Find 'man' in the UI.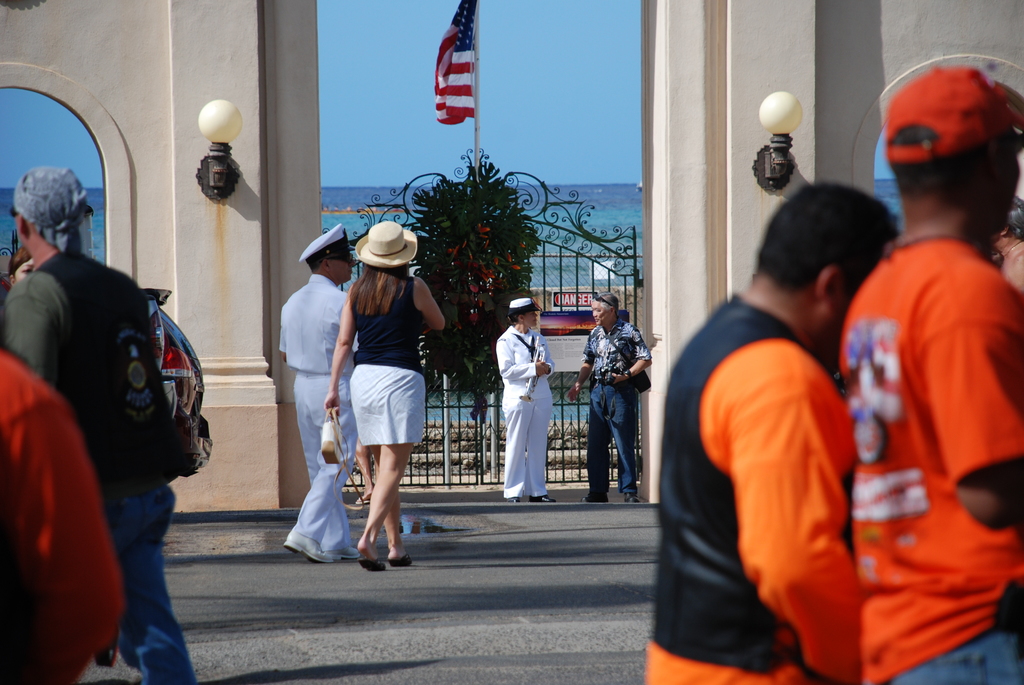
UI element at 839/63/1023/684.
